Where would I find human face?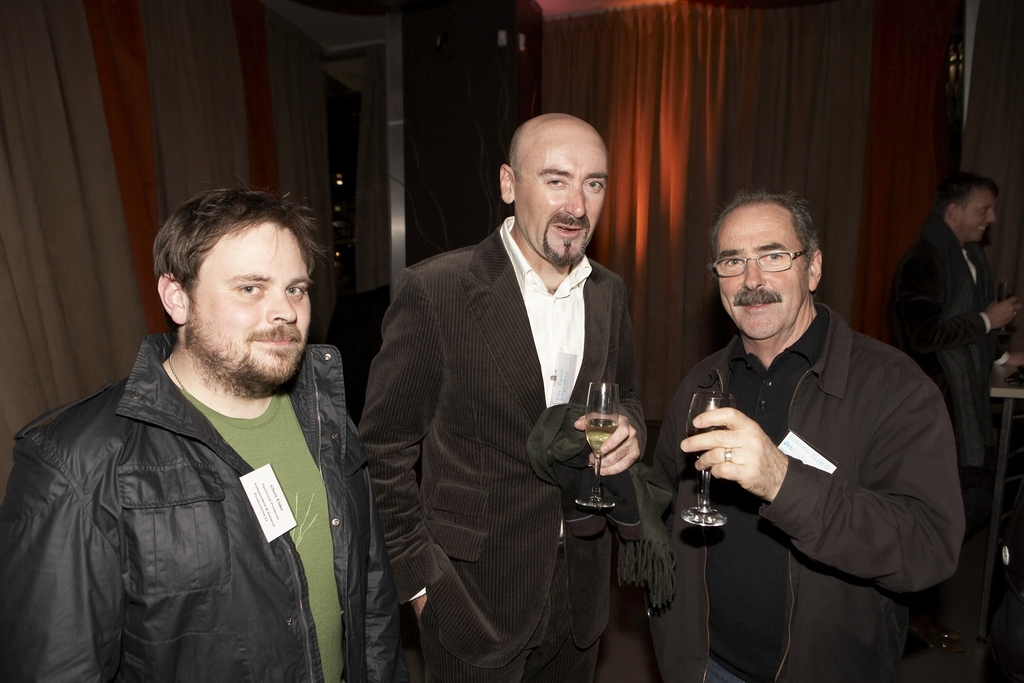
At <region>513, 131, 611, 268</region>.
